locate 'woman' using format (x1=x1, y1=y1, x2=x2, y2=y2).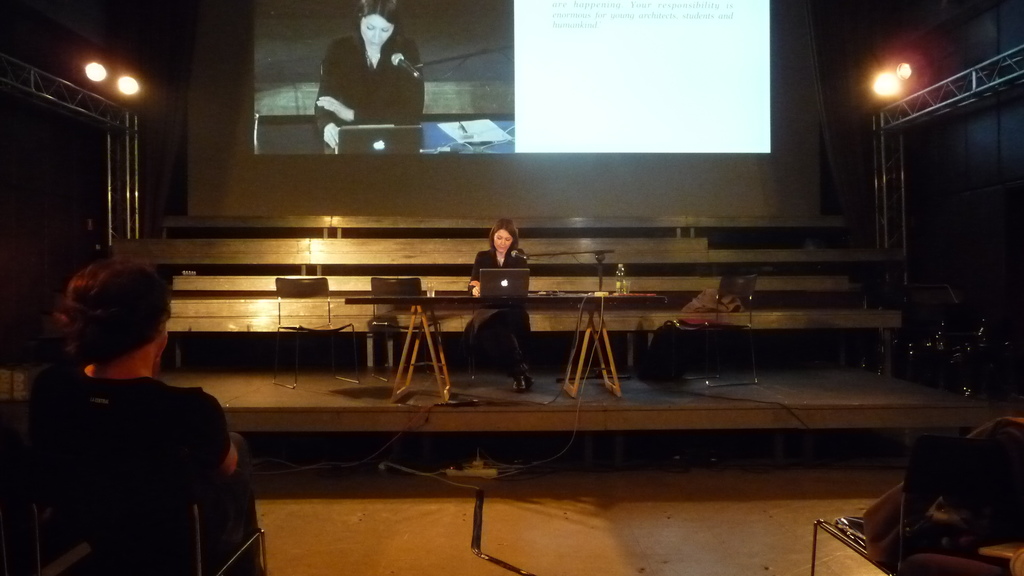
(x1=468, y1=221, x2=527, y2=392).
